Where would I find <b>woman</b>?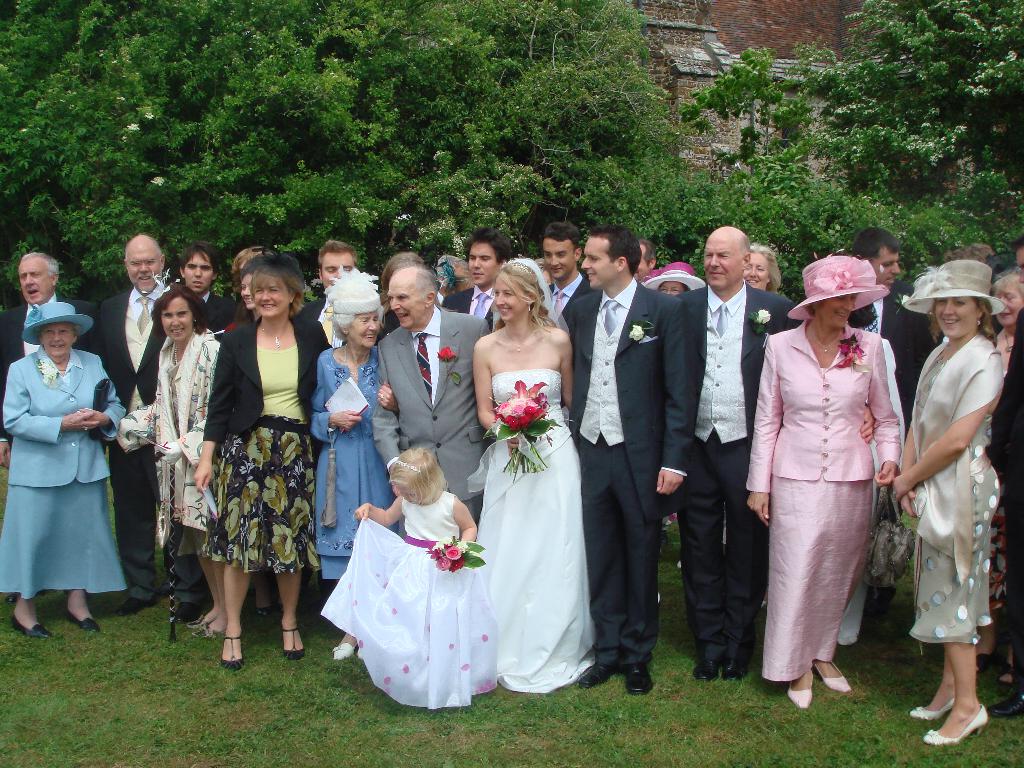
At left=743, top=252, right=902, bottom=713.
